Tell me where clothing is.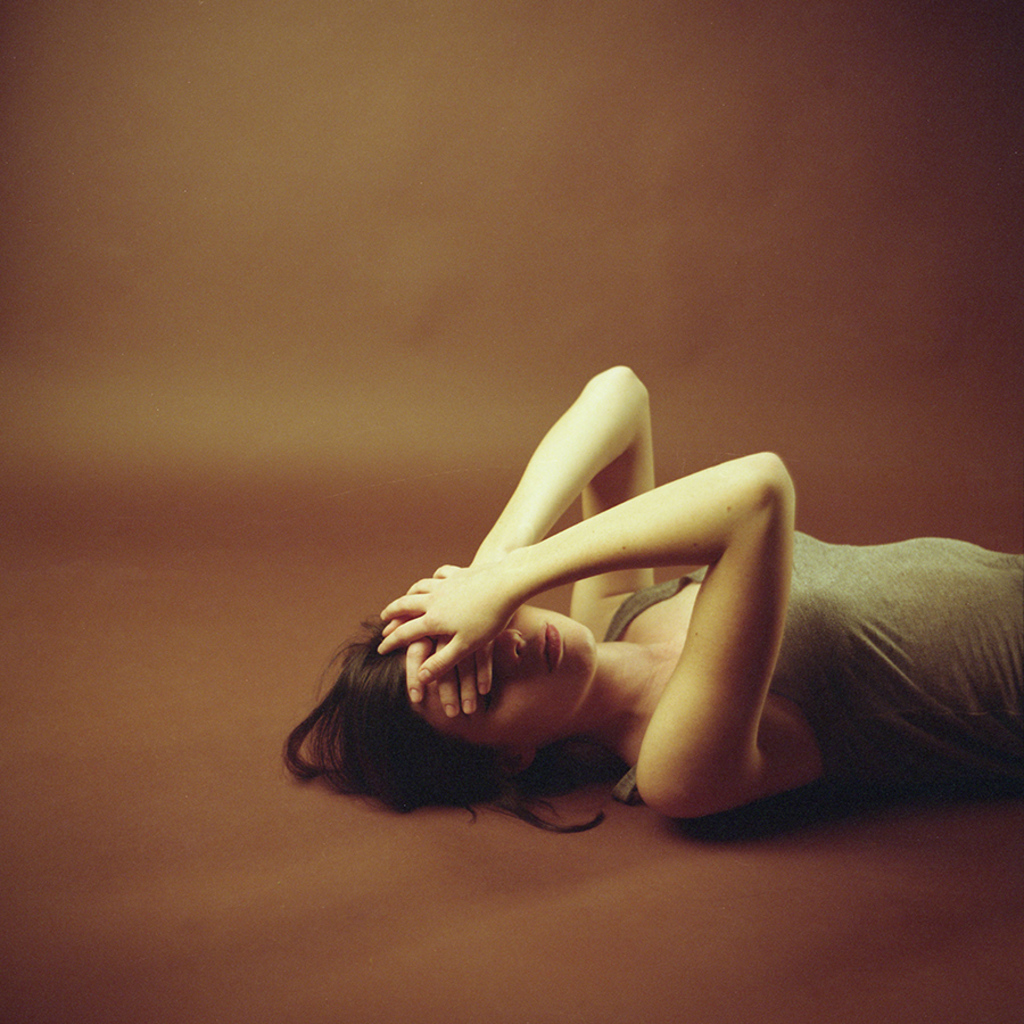
clothing is at bbox(600, 523, 1023, 819).
